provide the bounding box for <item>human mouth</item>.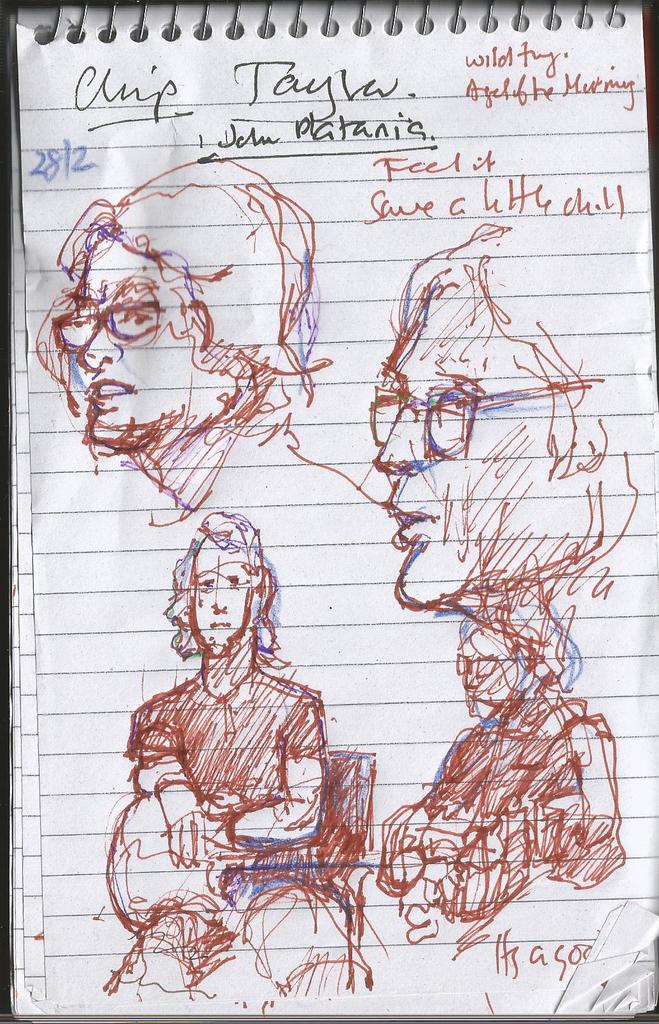
bbox=[461, 691, 484, 703].
